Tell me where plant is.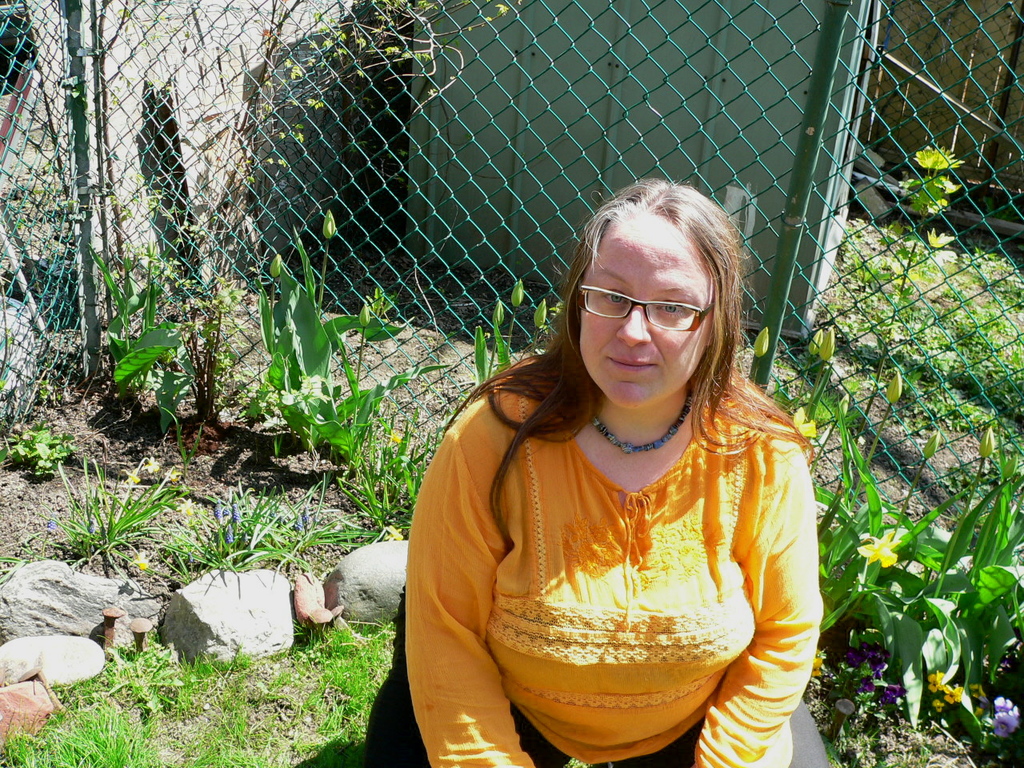
plant is at (327, 412, 439, 566).
